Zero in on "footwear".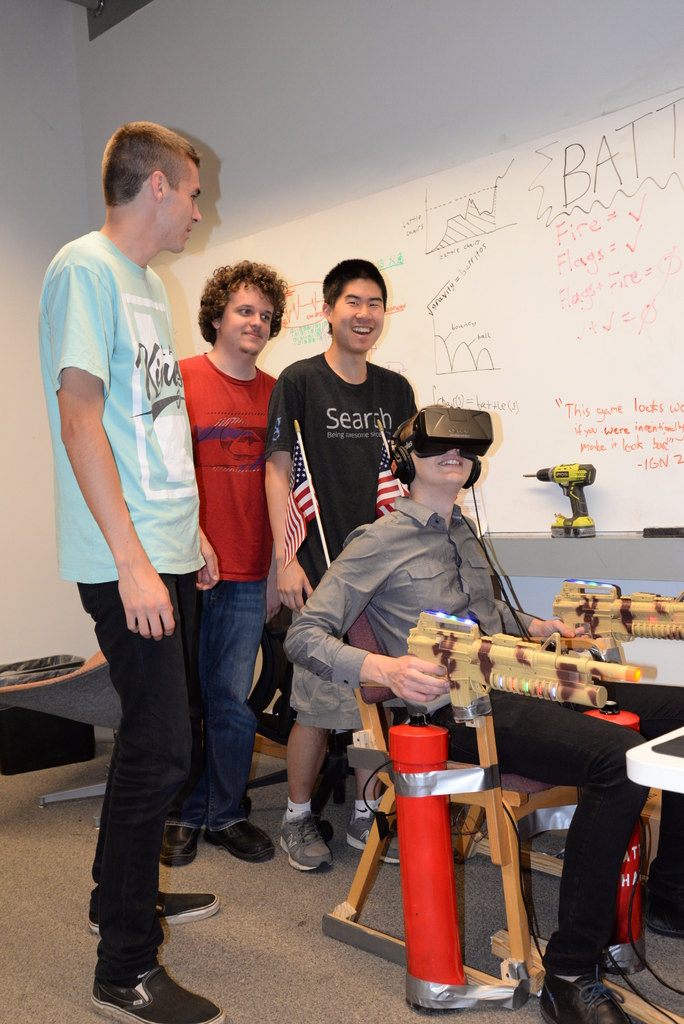
Zeroed in: x1=79 y1=957 x2=224 y2=1023.
